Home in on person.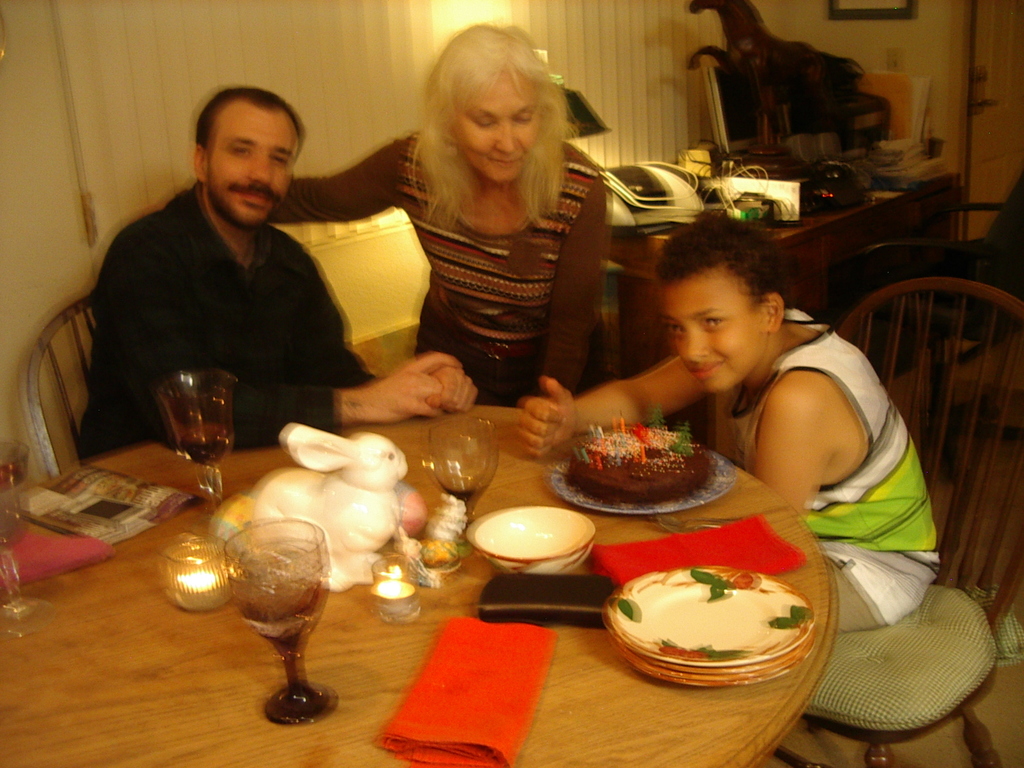
Homed in at x1=526 y1=221 x2=938 y2=622.
